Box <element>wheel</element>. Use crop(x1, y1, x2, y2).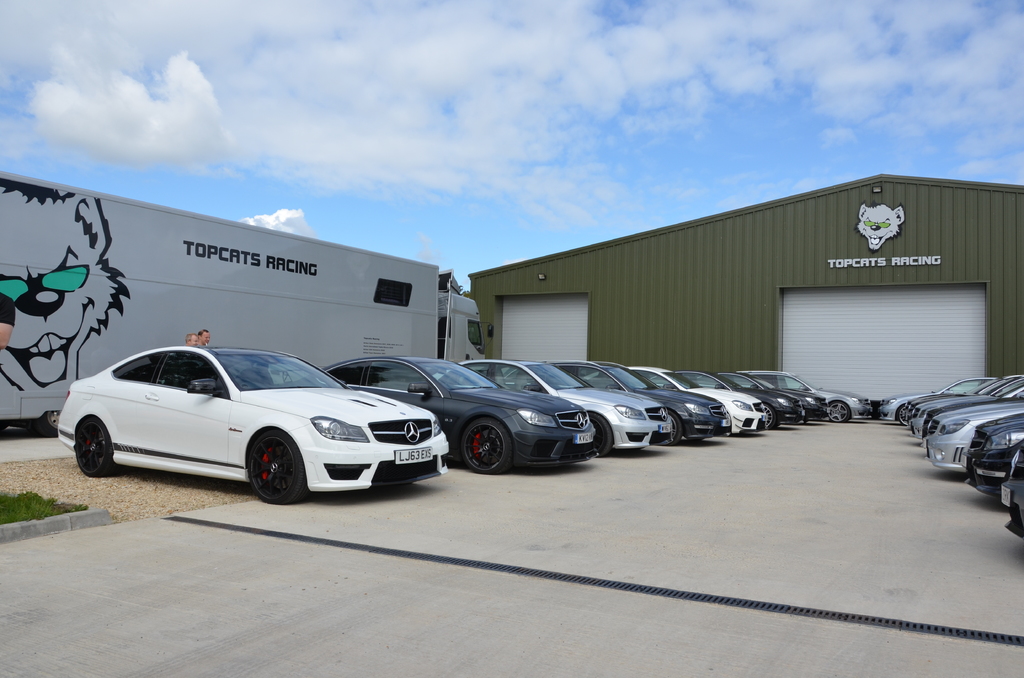
crop(895, 407, 908, 423).
